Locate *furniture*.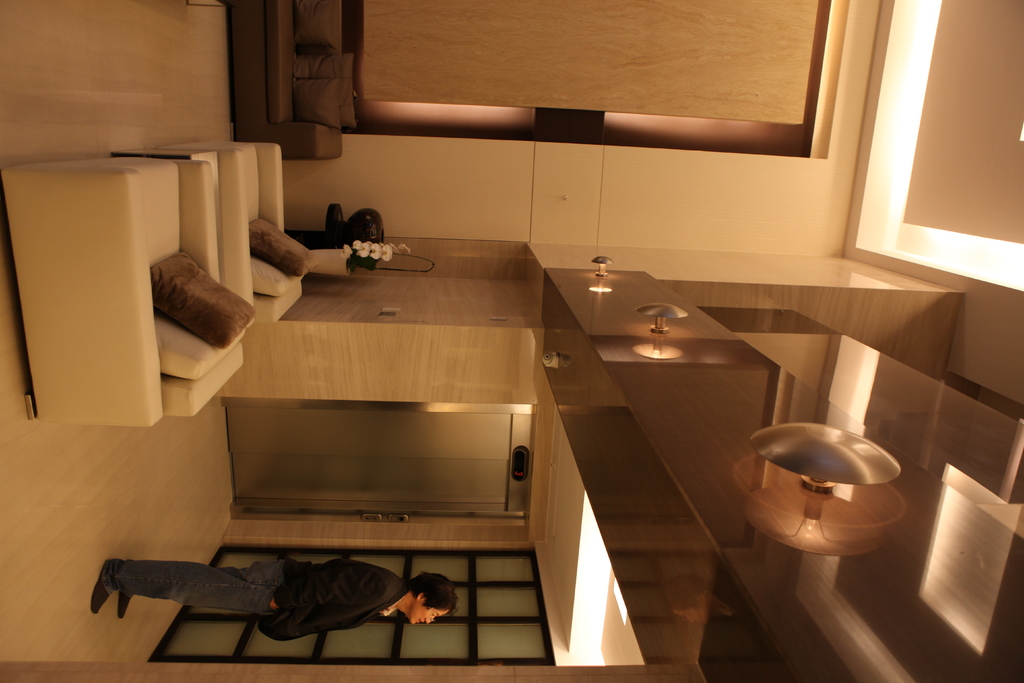
Bounding box: (0,152,244,431).
